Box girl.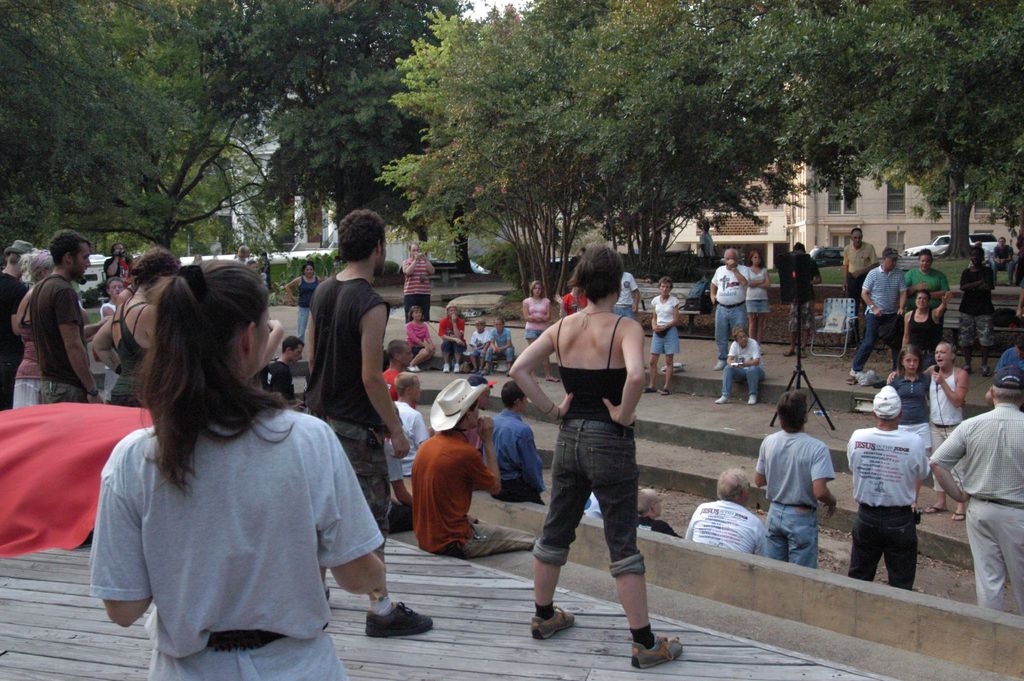
[524, 279, 557, 385].
